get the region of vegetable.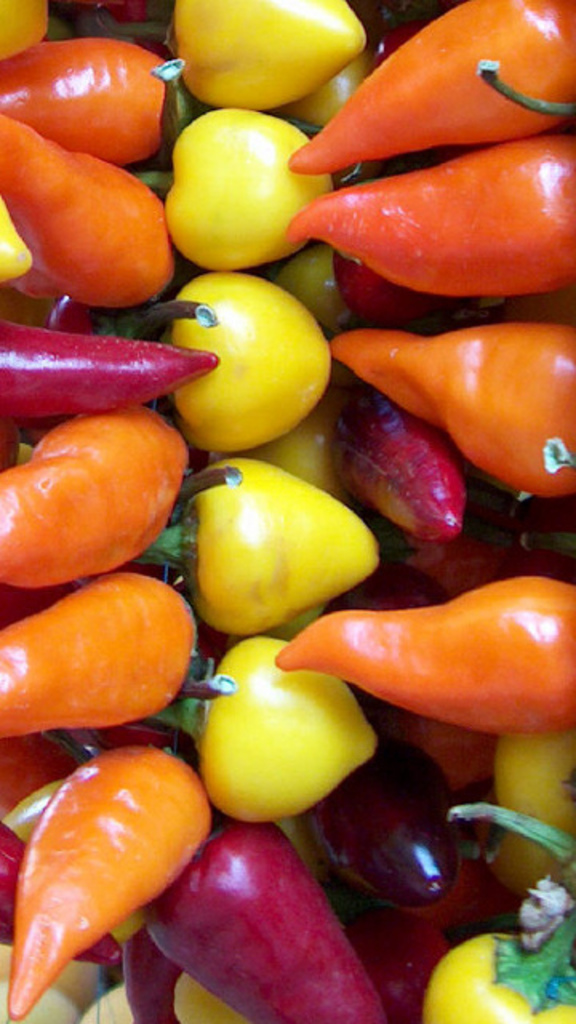
Rect(338, 898, 451, 1022).
